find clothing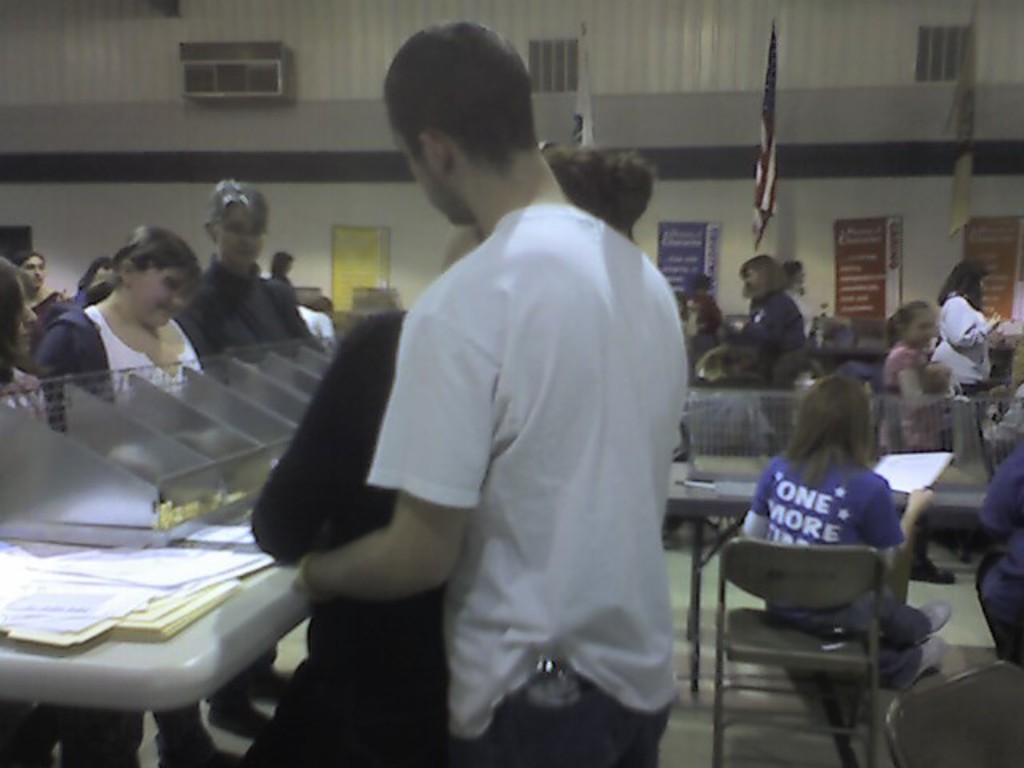
931/280/994/398
